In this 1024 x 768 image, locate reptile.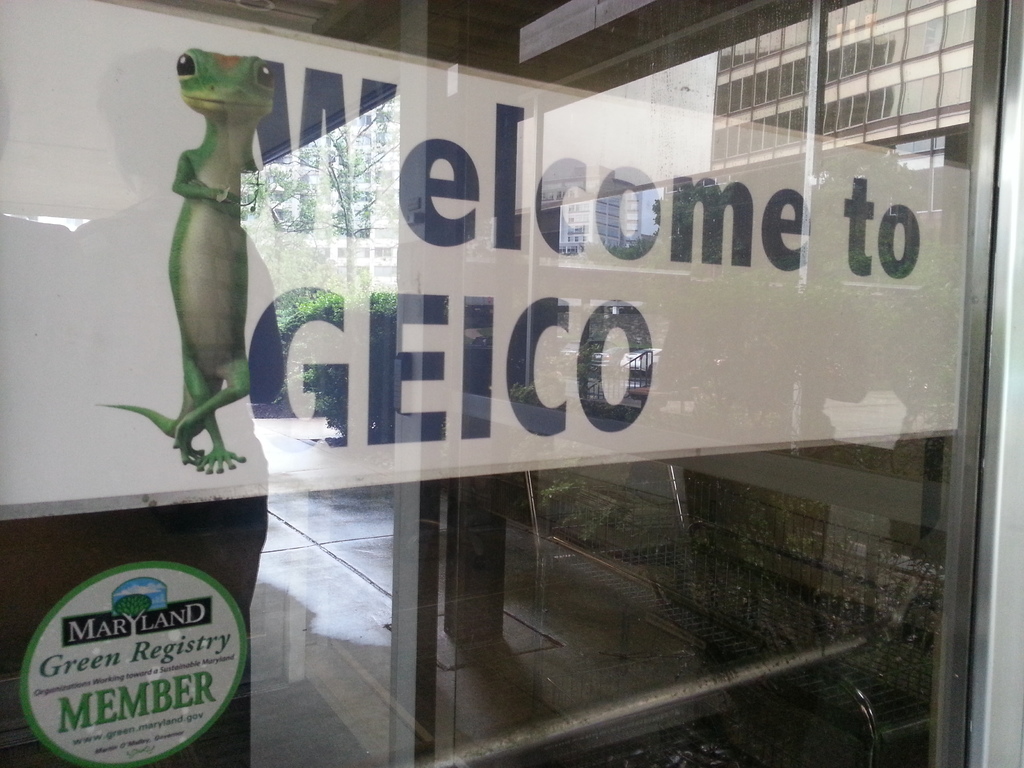
Bounding box: (95, 47, 307, 471).
